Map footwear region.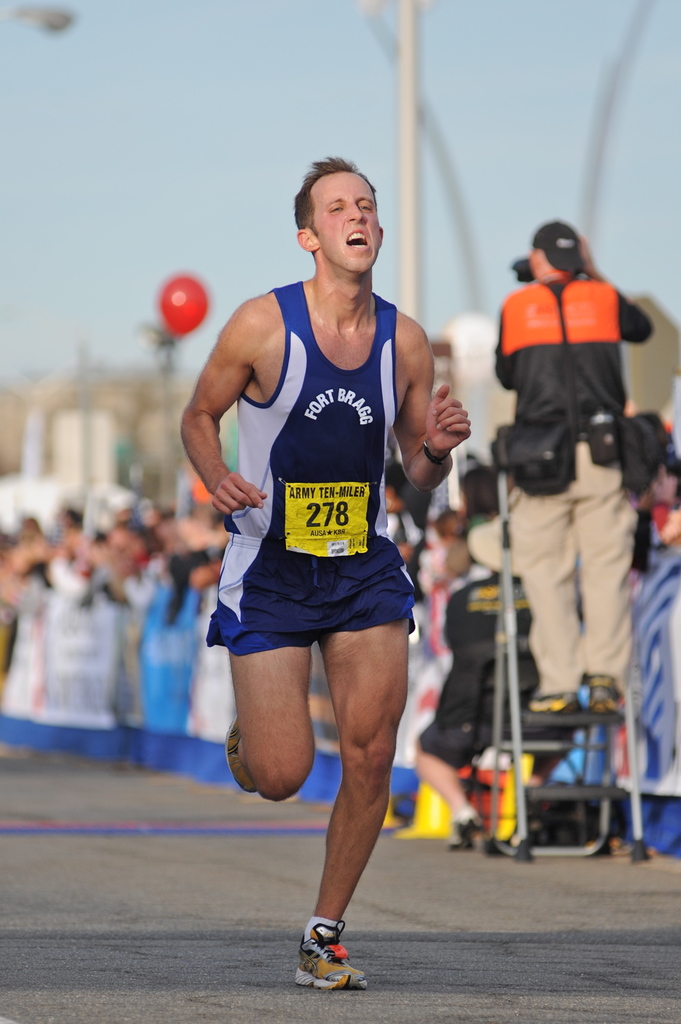
Mapped to <region>223, 709, 259, 796</region>.
